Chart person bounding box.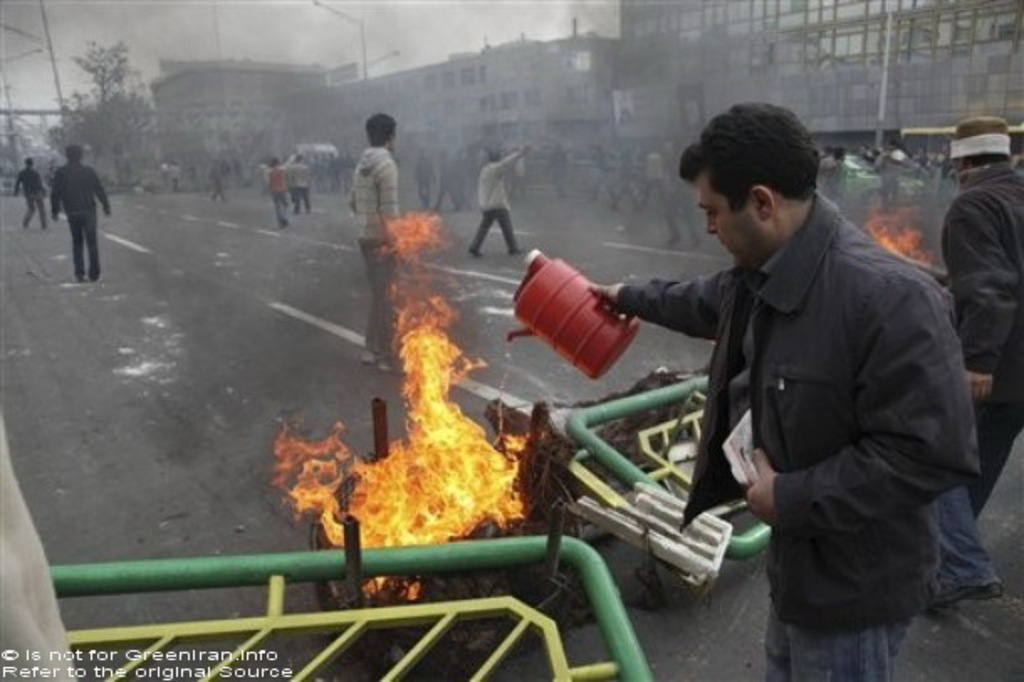
Charted: [x1=928, y1=121, x2=1022, y2=611].
